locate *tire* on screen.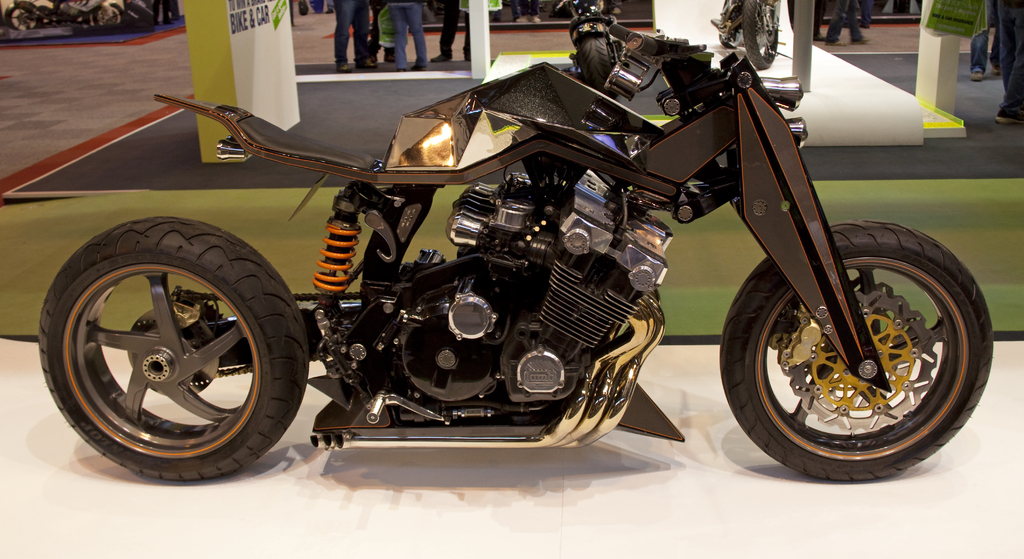
On screen at 739:0:783:72.
